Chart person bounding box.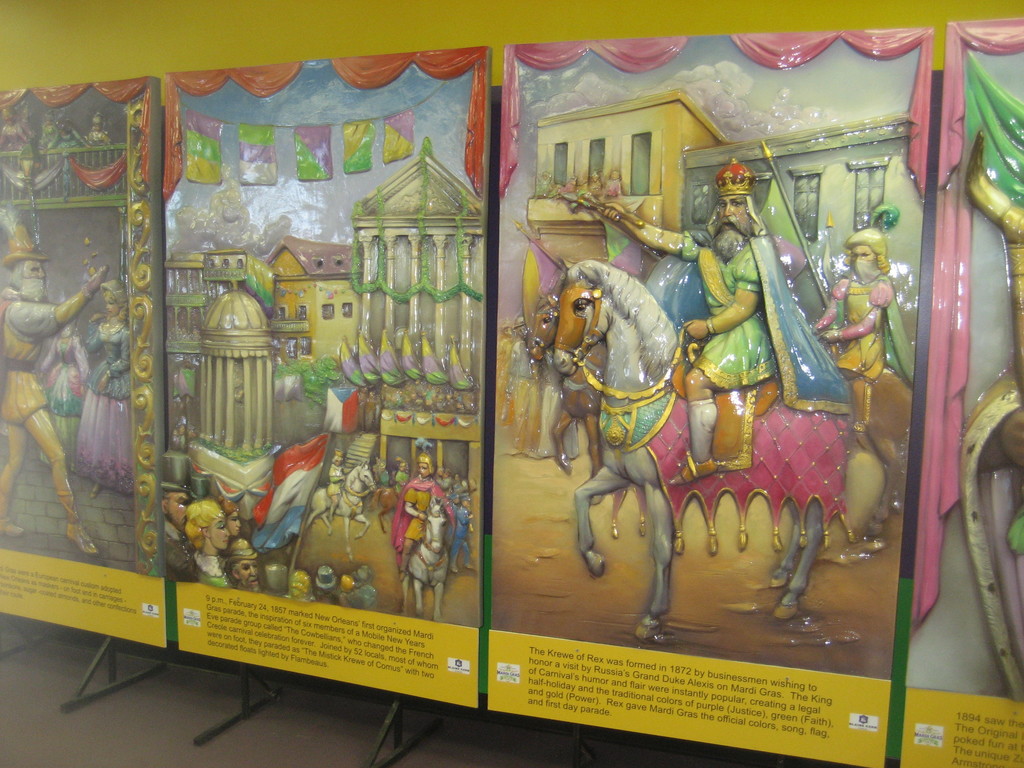
Charted: (x1=596, y1=150, x2=776, y2=489).
